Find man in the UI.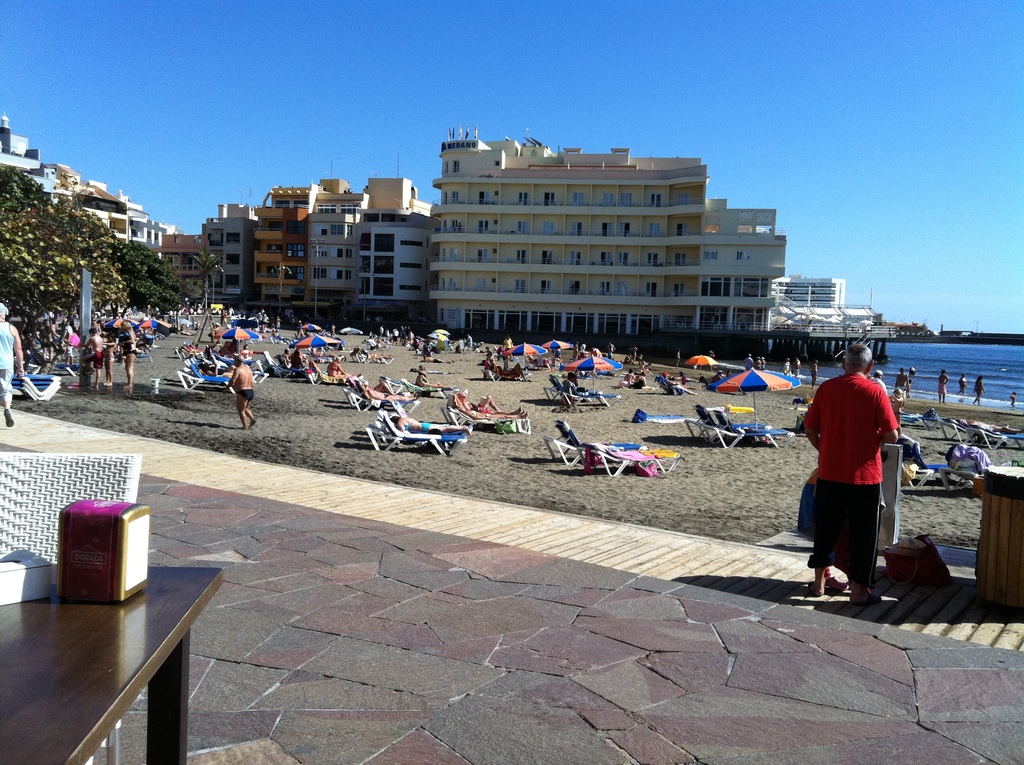
UI element at left=223, top=355, right=255, bottom=430.
